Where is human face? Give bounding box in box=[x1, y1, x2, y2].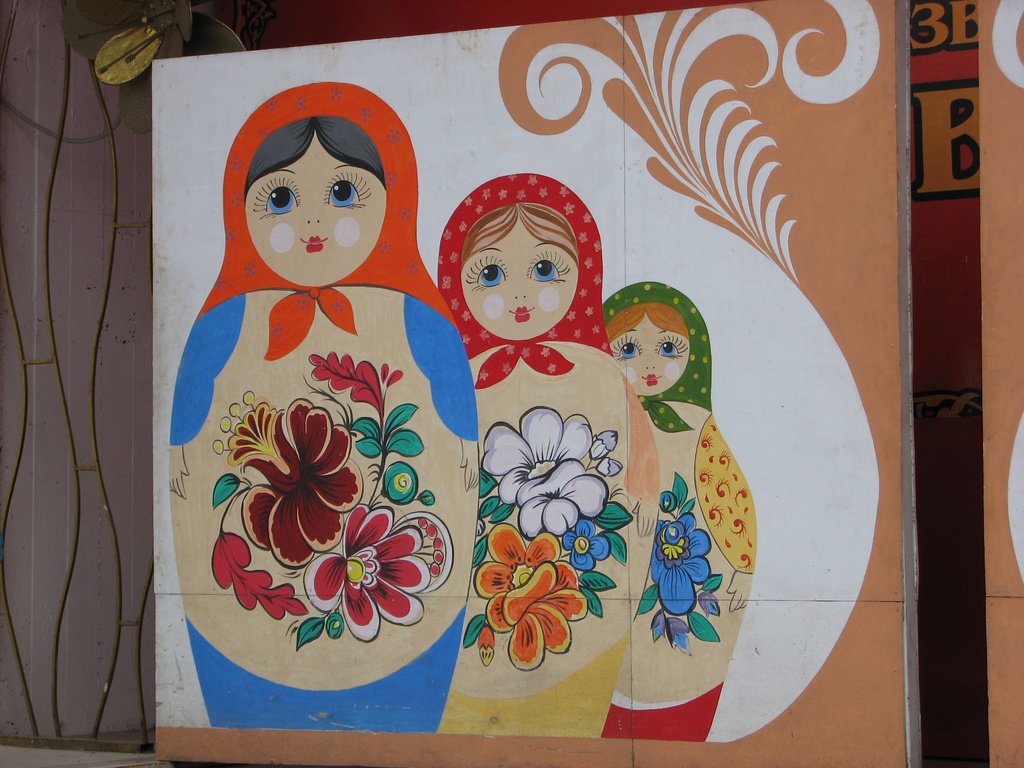
box=[460, 227, 578, 346].
